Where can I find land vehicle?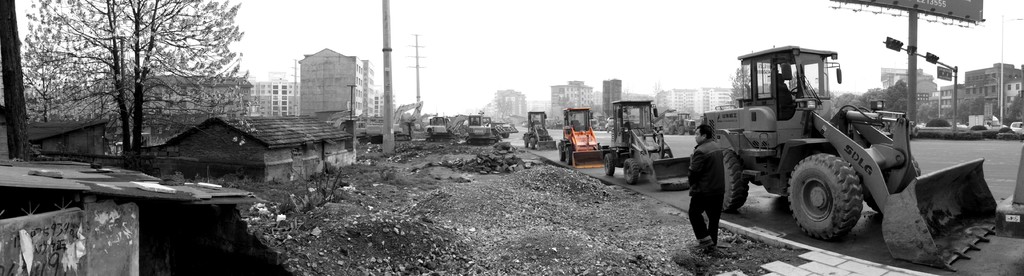
You can find it at [522, 107, 559, 150].
